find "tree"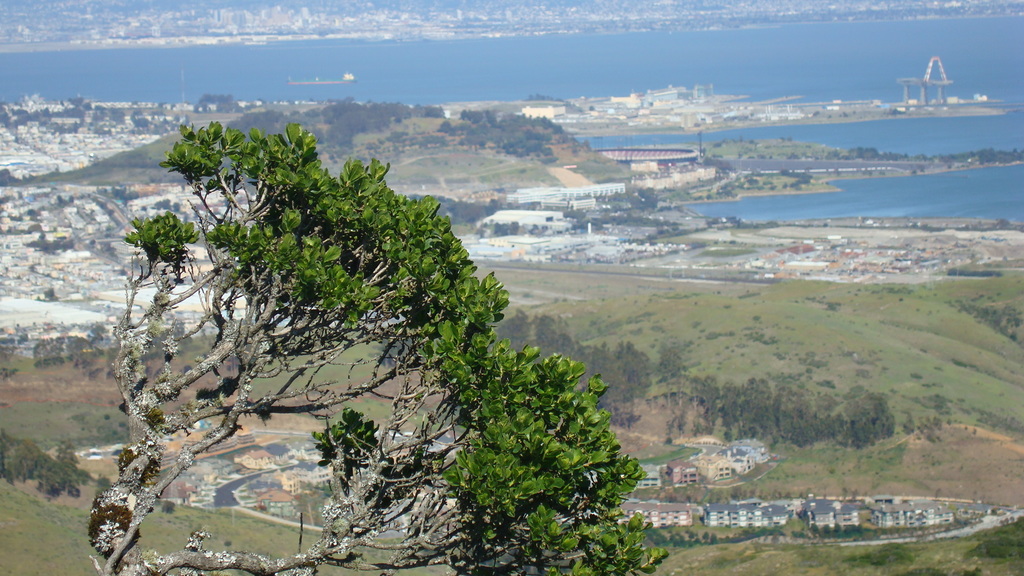
bbox(86, 67, 661, 548)
